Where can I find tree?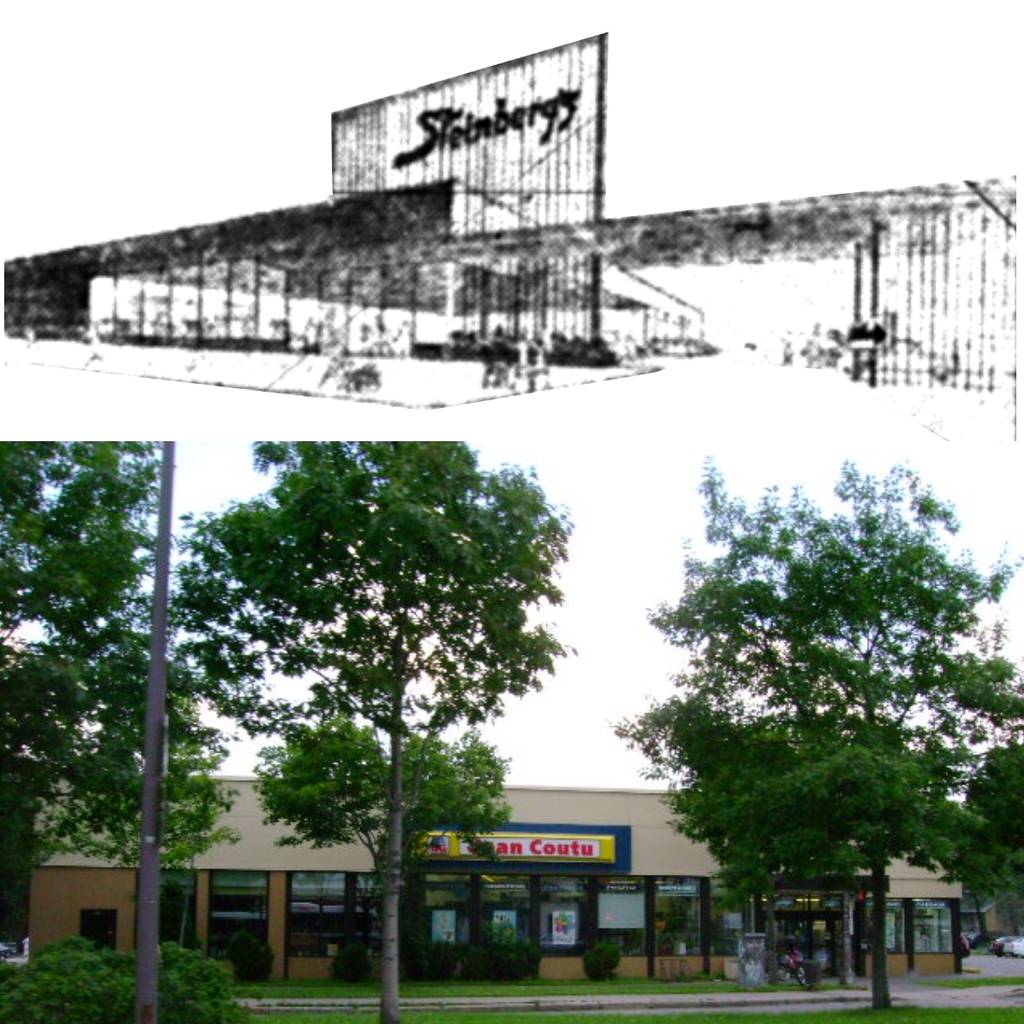
You can find it at {"left": 273, "top": 719, "right": 522, "bottom": 972}.
